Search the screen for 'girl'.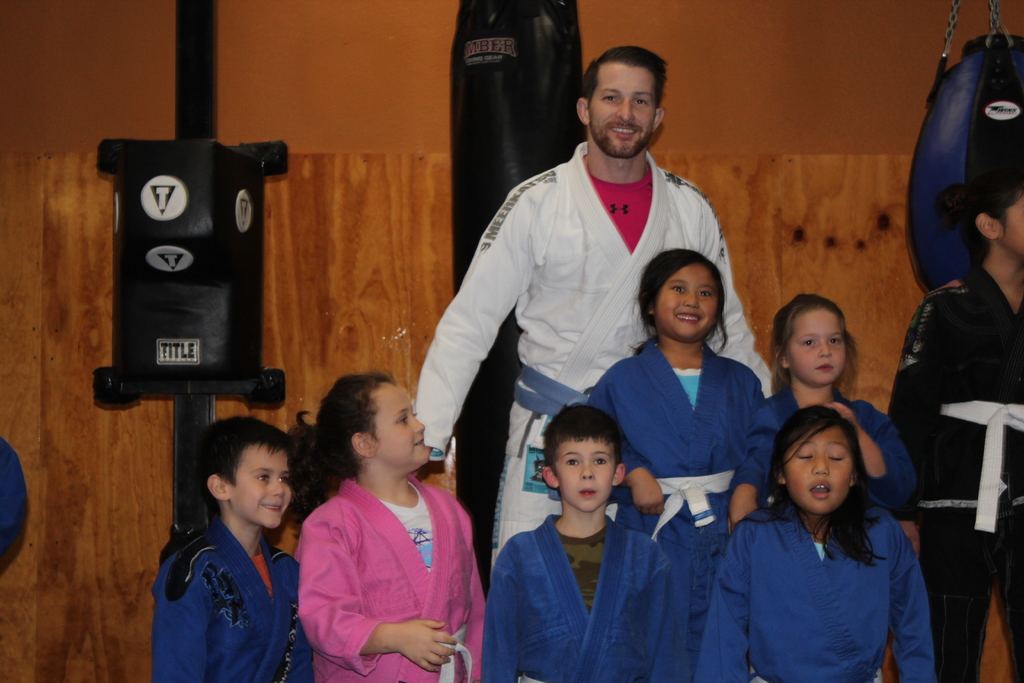
Found at BBox(292, 377, 486, 682).
